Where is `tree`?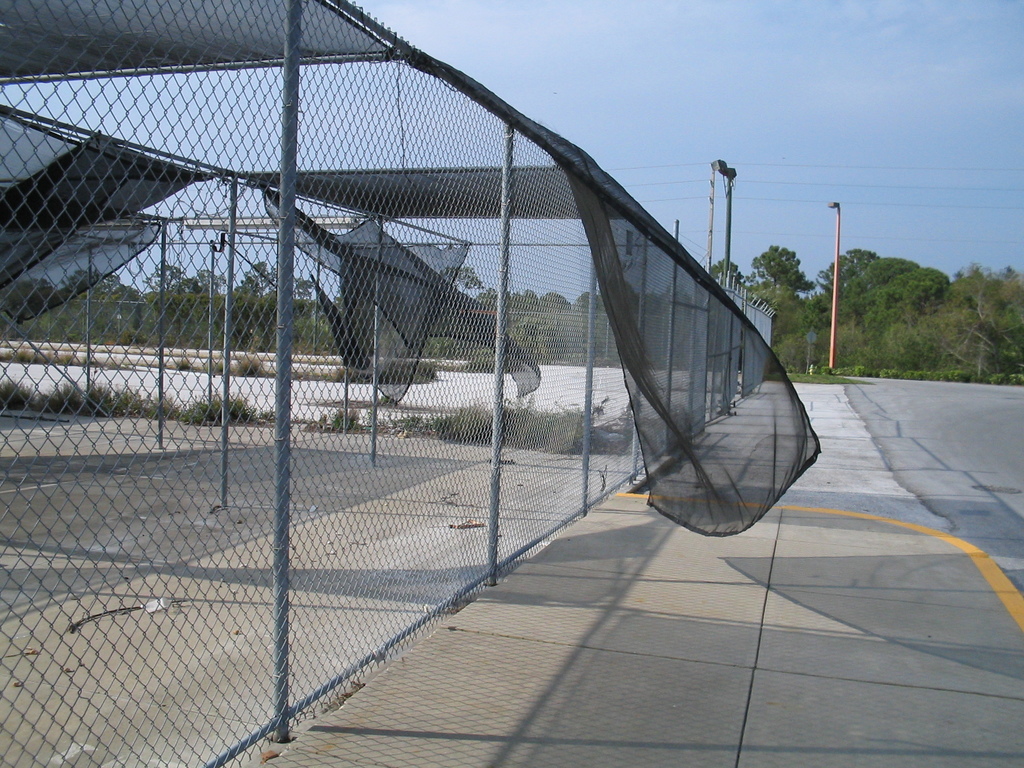
[left=749, top=247, right=816, bottom=291].
